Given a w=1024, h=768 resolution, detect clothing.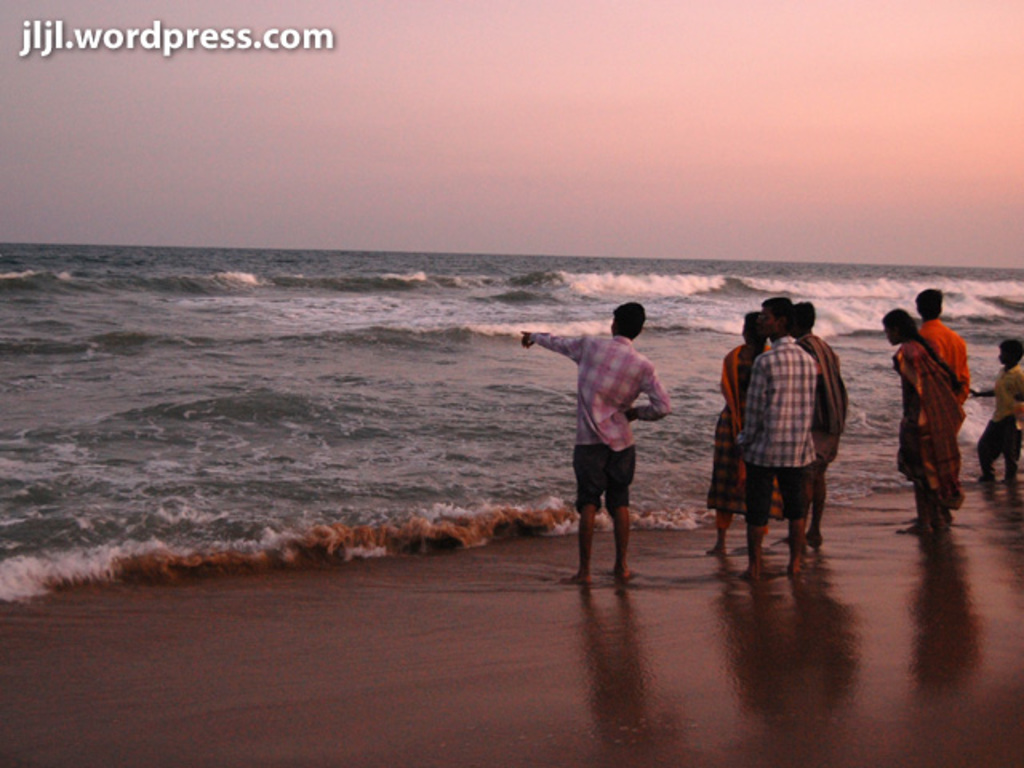
x1=813, y1=328, x2=859, y2=498.
